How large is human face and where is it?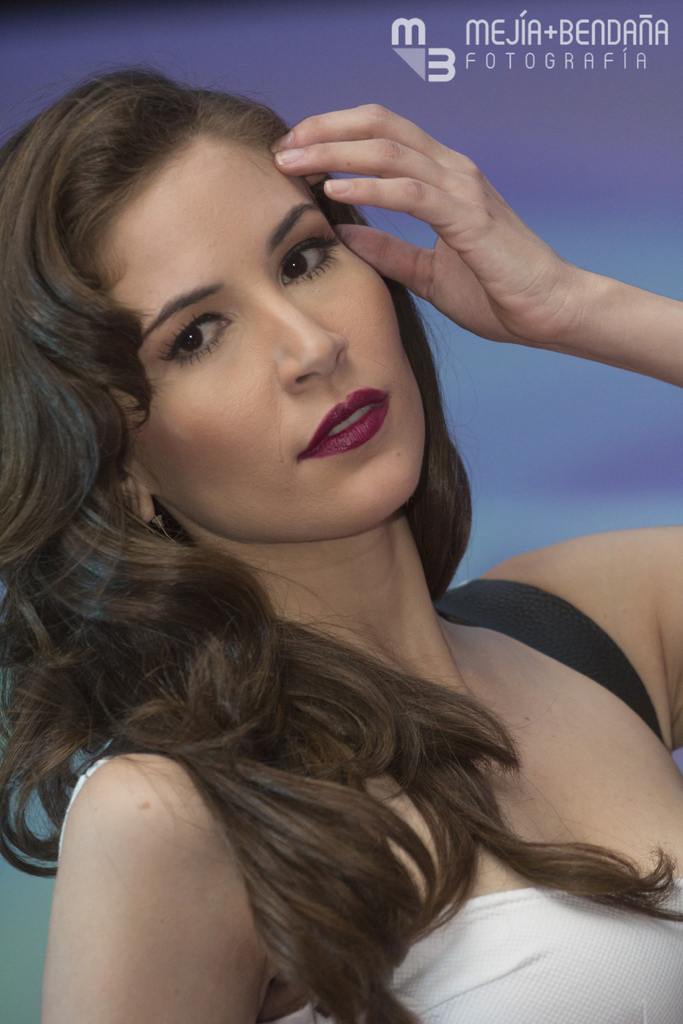
Bounding box: [x1=110, y1=150, x2=425, y2=548].
